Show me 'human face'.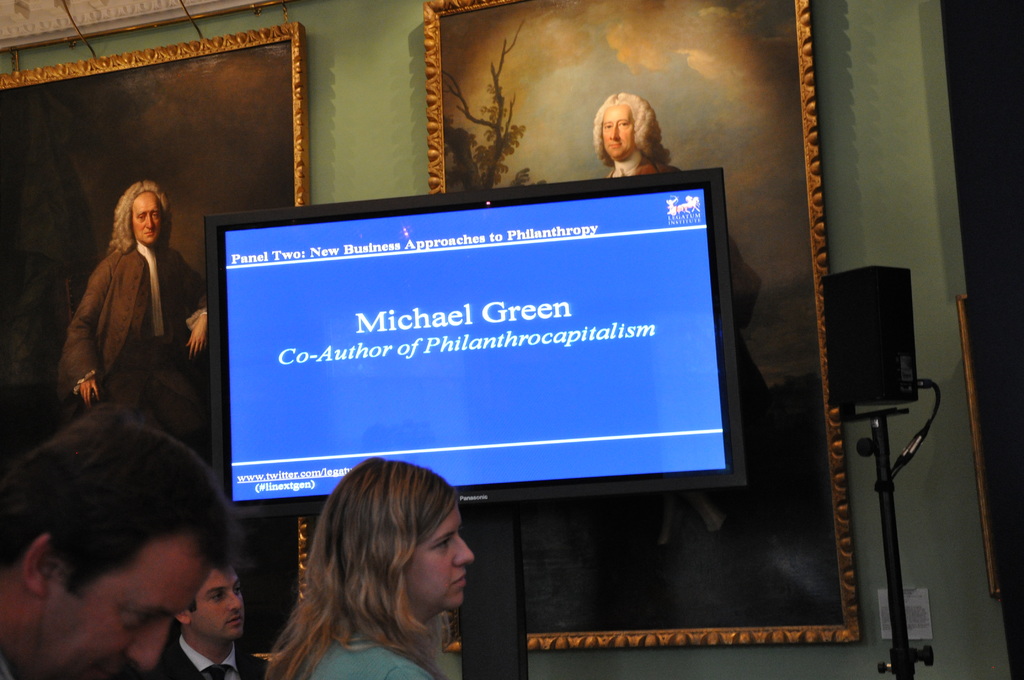
'human face' is here: 408,505,475,608.
